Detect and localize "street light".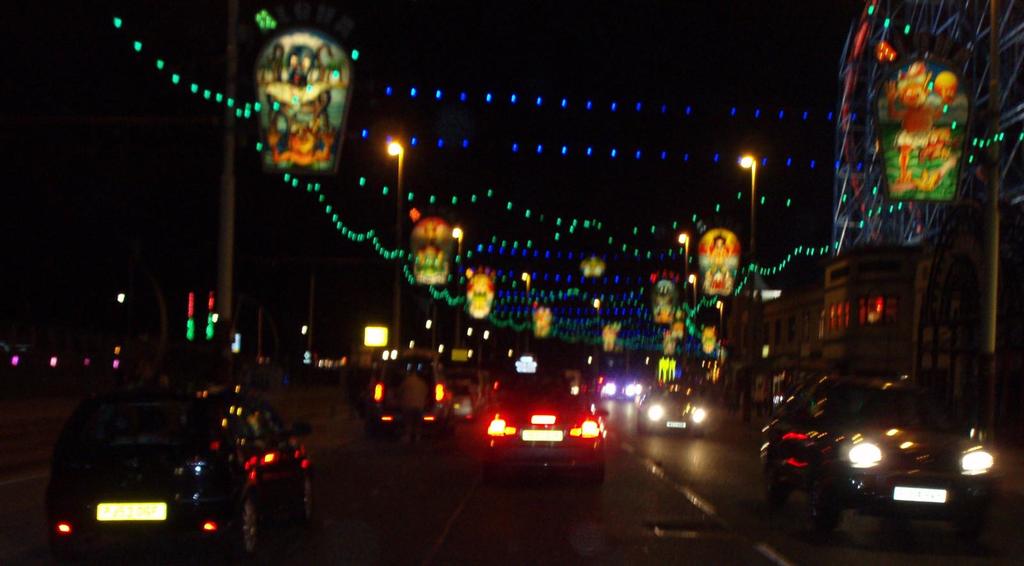
Localized at 687, 267, 698, 314.
